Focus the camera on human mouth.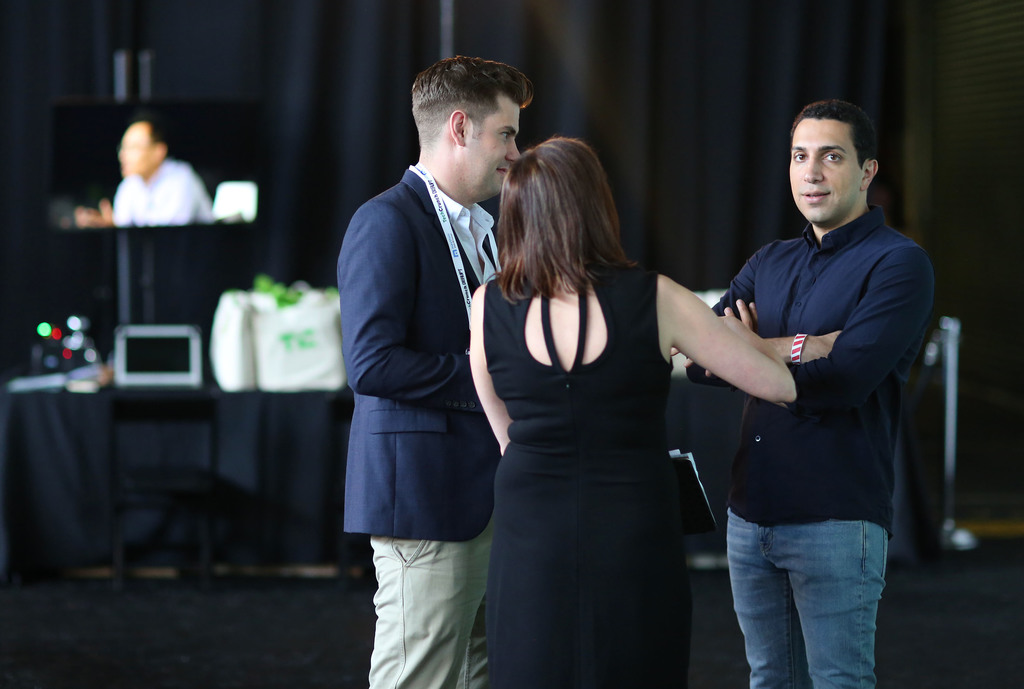
Focus region: [497, 165, 508, 176].
